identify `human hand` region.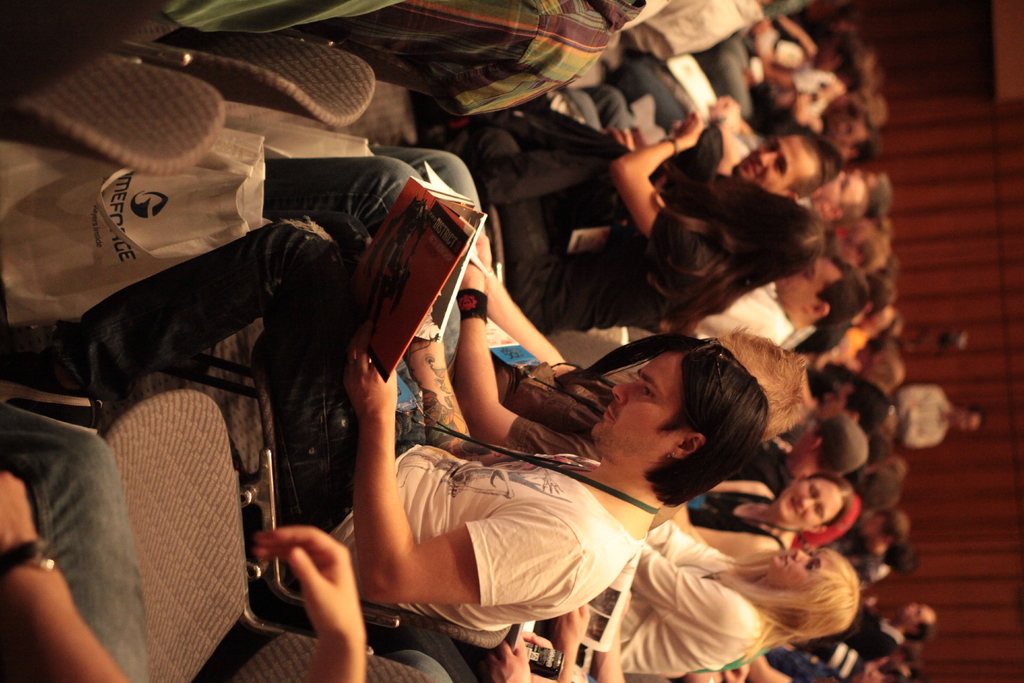
Region: 673:108:705:155.
